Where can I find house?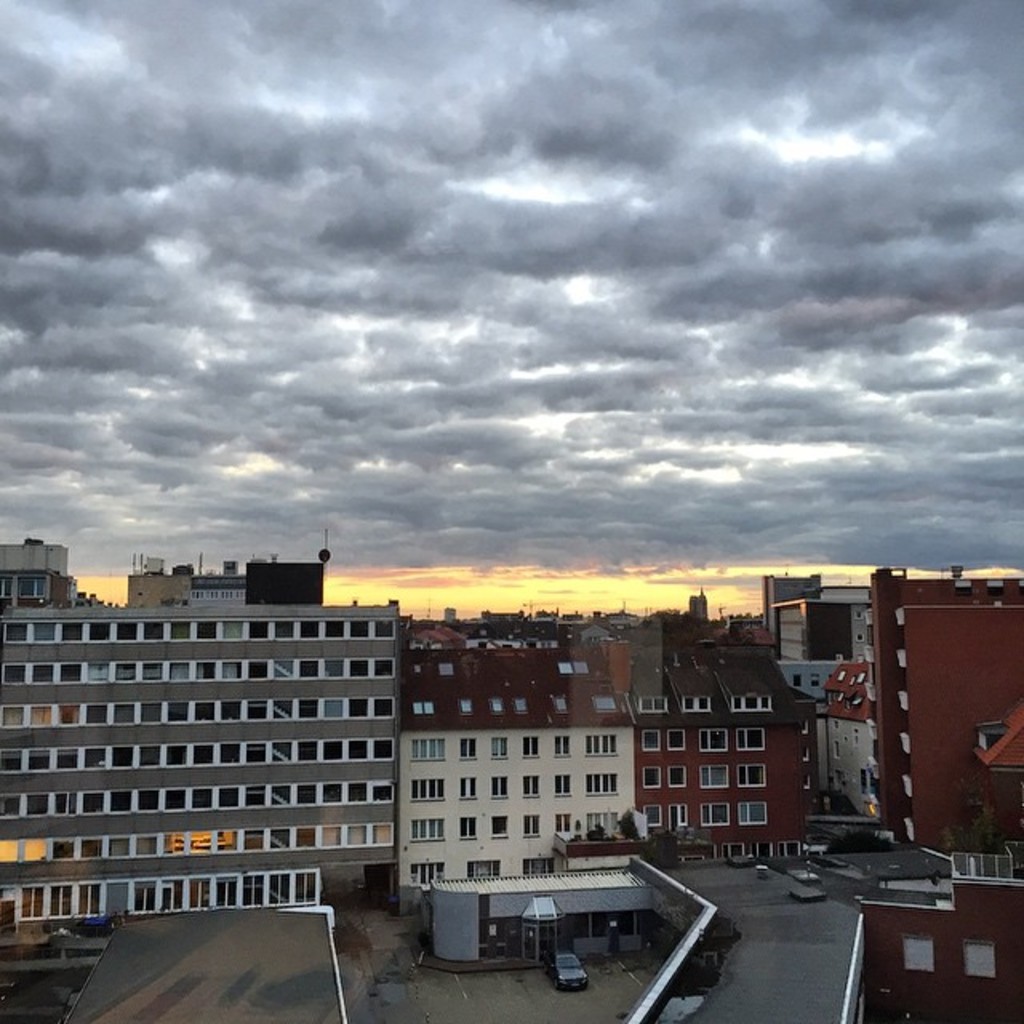
You can find it at (432, 867, 659, 963).
